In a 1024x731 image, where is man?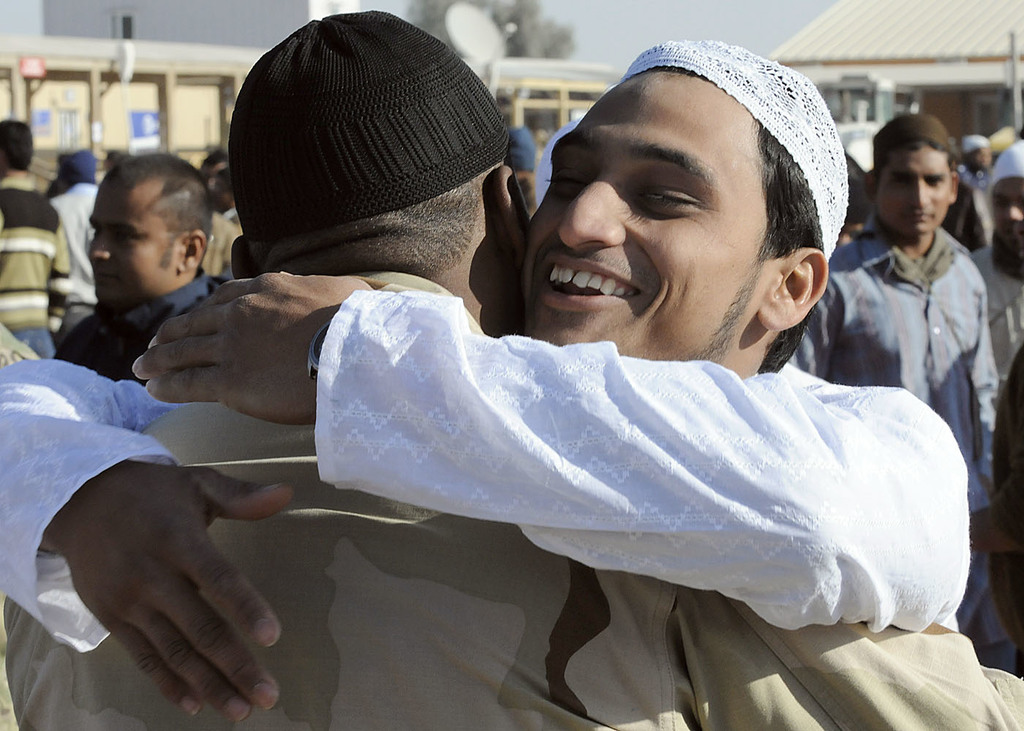
box(131, 31, 963, 635).
